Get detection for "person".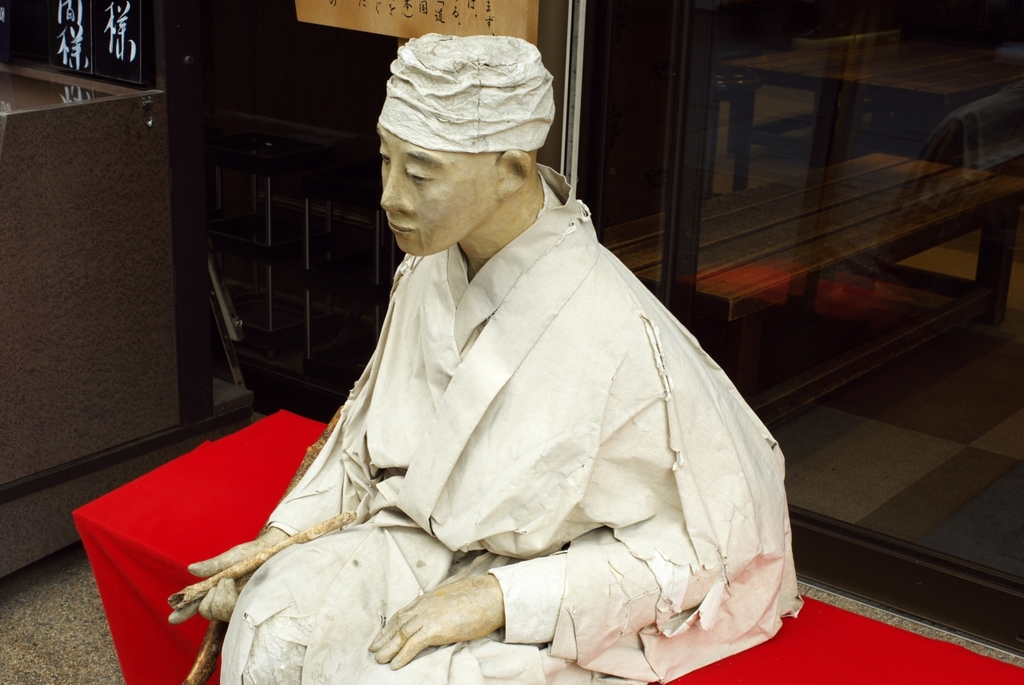
Detection: crop(160, 38, 830, 672).
